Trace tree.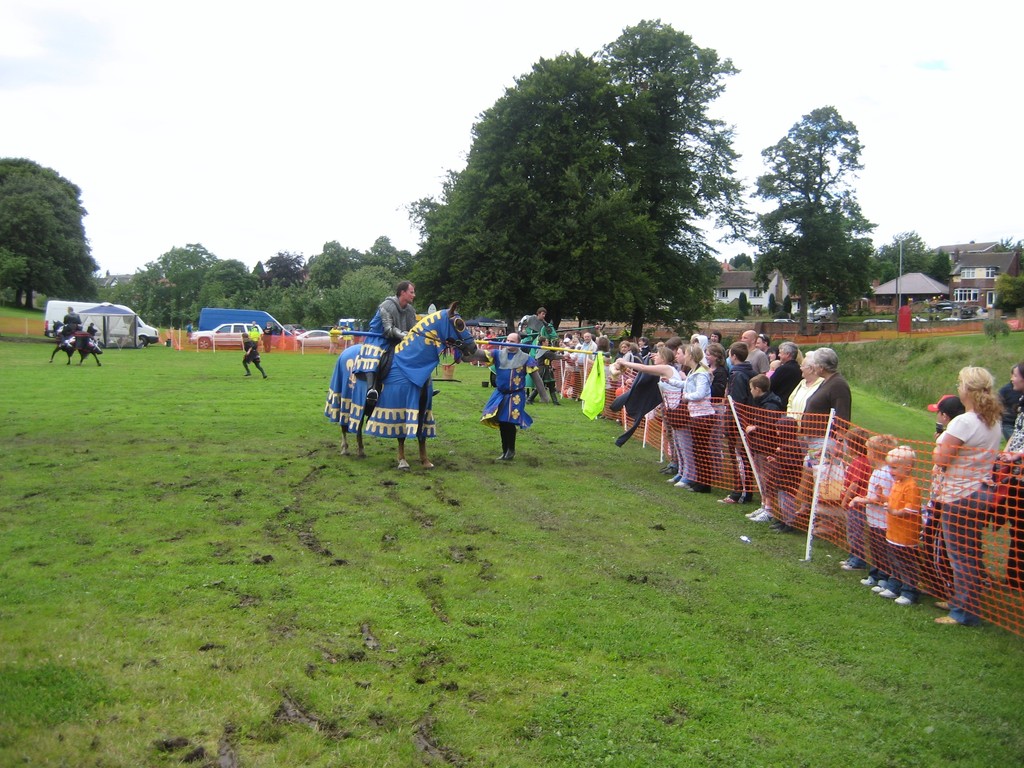
Traced to {"left": 151, "top": 240, "right": 228, "bottom": 328}.
